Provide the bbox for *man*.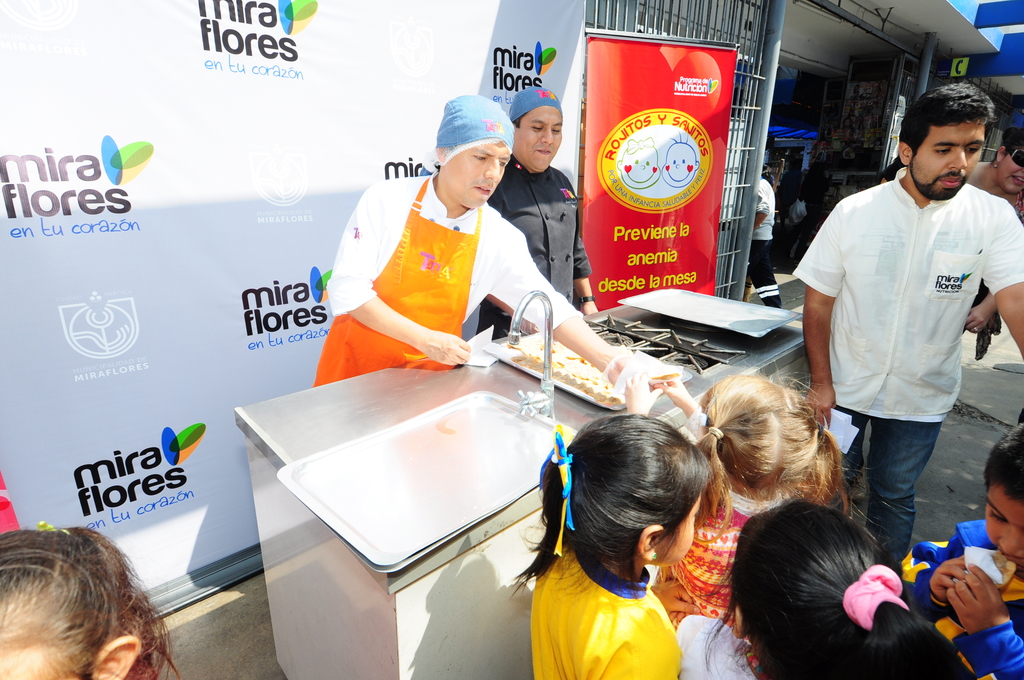
box=[751, 175, 783, 309].
